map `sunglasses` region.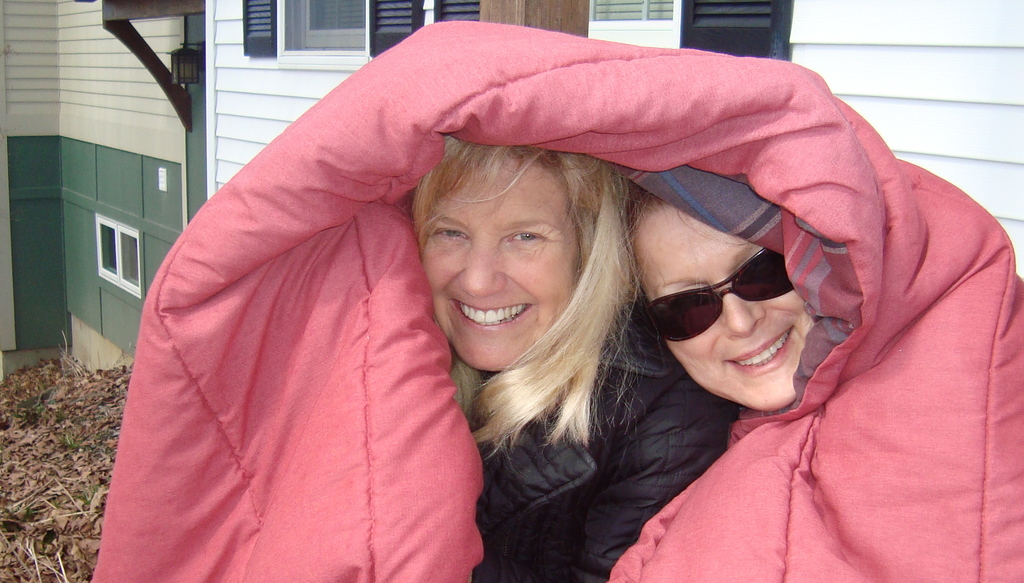
Mapped to [x1=643, y1=248, x2=795, y2=344].
